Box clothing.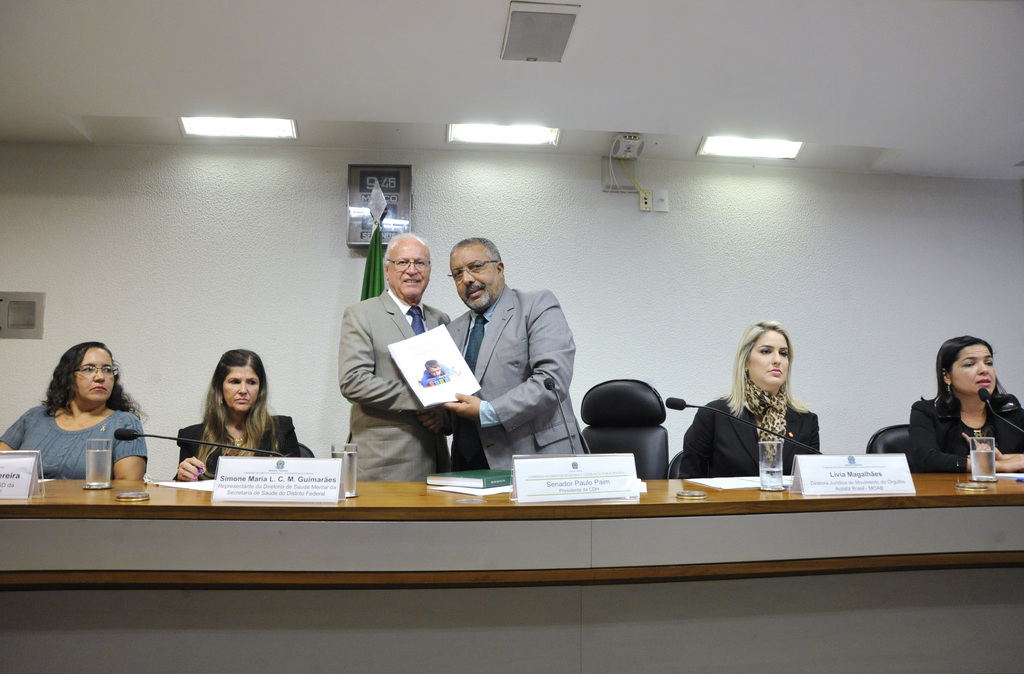
bbox(902, 387, 1023, 475).
